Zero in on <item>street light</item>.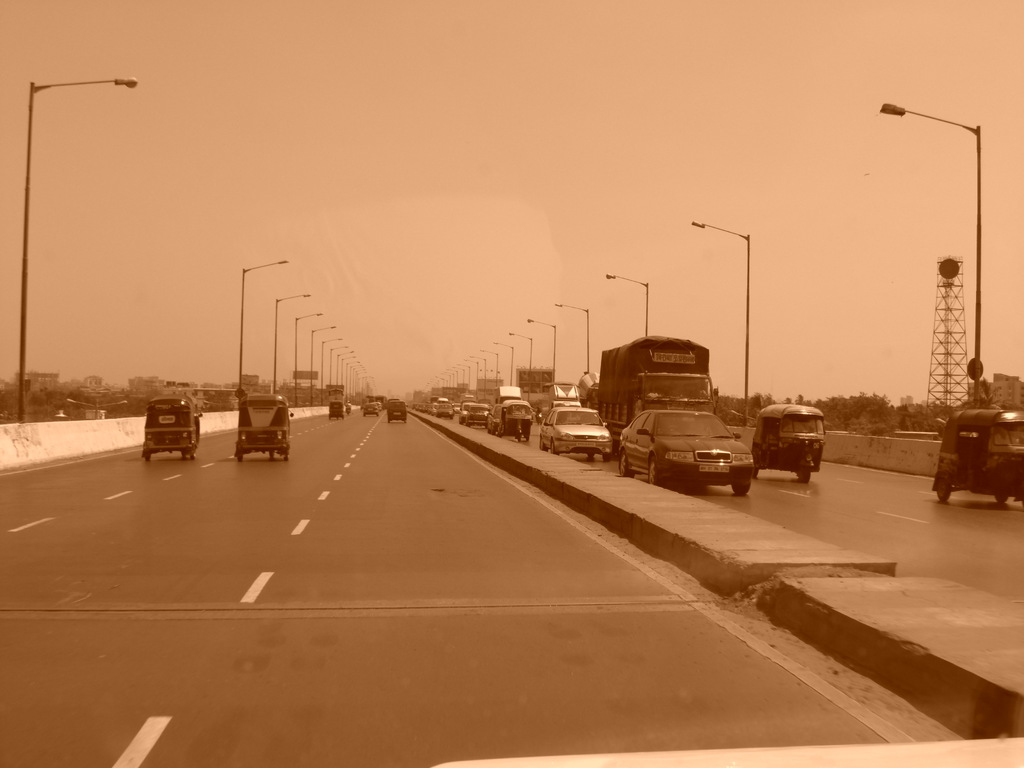
Zeroed in: BBox(461, 356, 481, 396).
